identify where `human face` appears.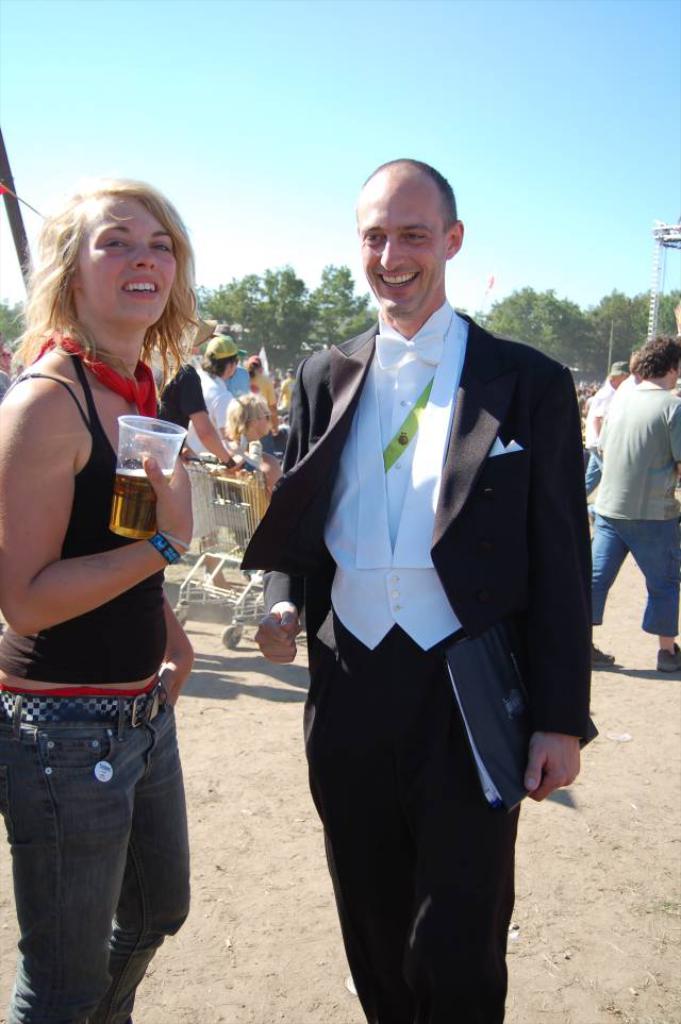
Appears at (71, 202, 172, 326).
